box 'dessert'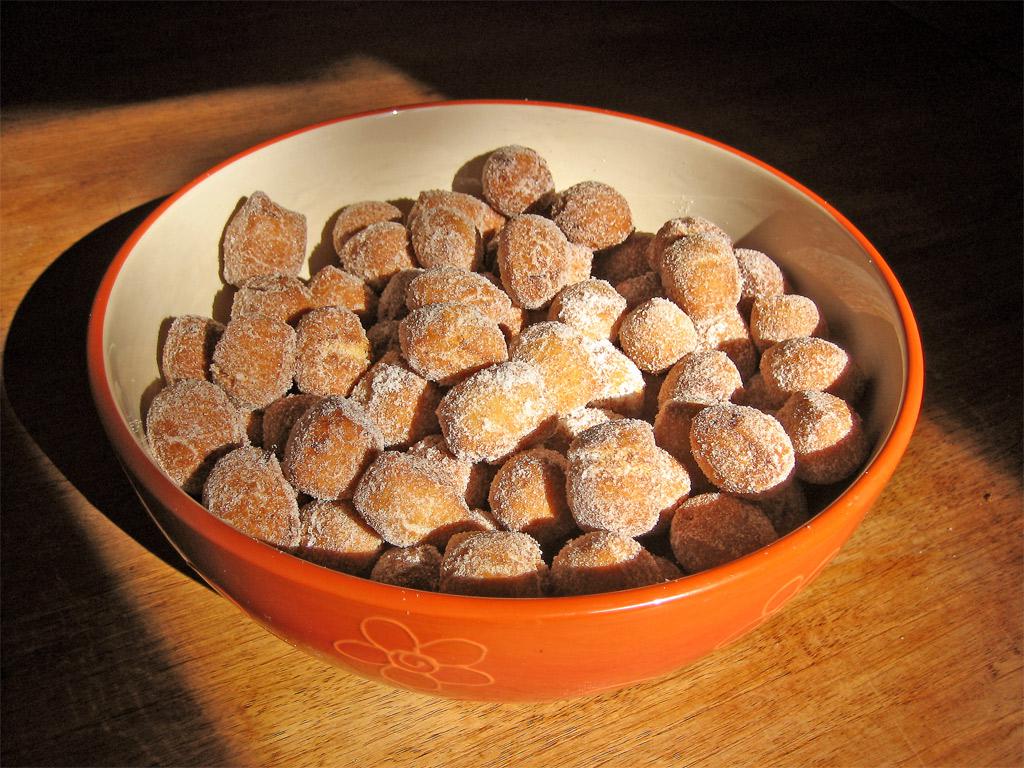
rect(762, 289, 833, 355)
